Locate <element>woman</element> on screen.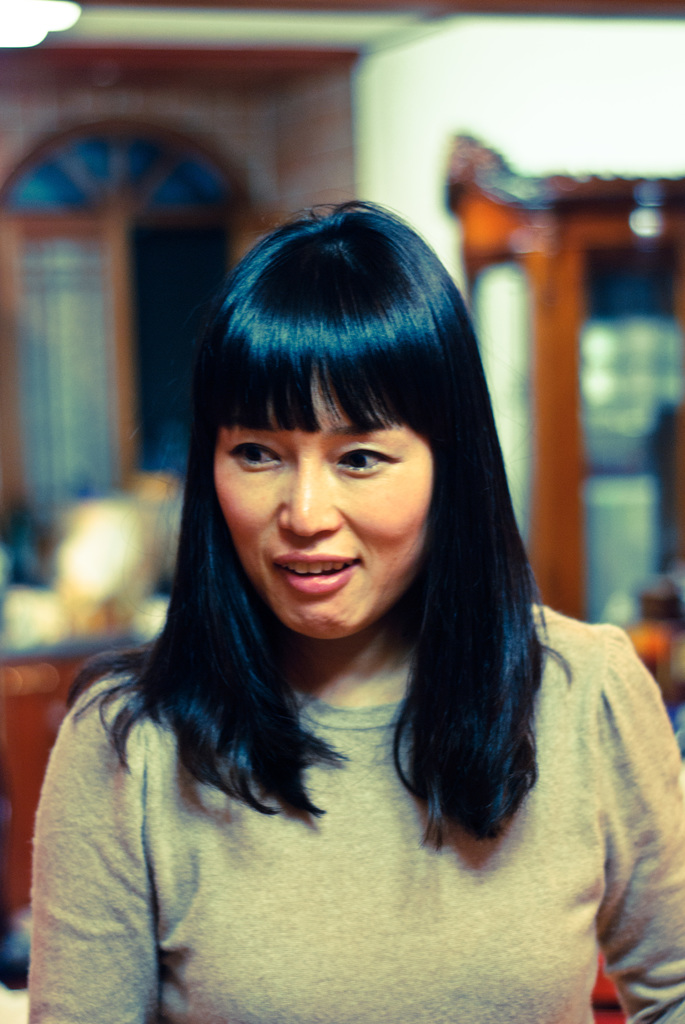
On screen at (x1=36, y1=207, x2=652, y2=998).
